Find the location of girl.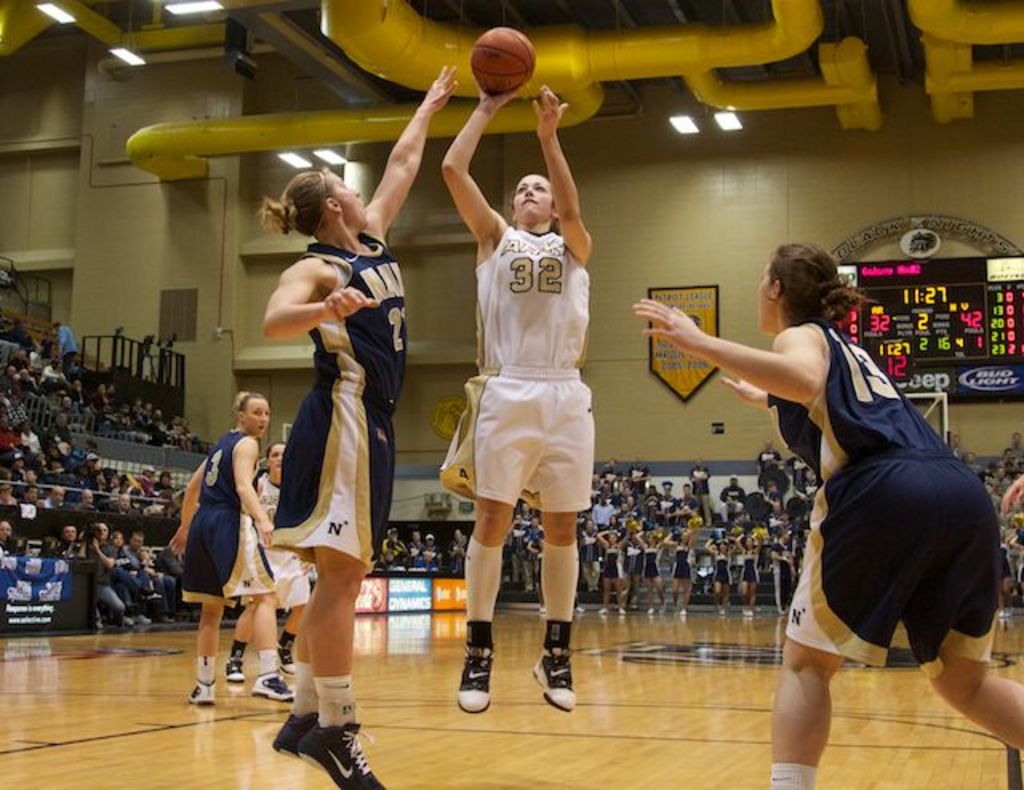
Location: detection(168, 389, 299, 708).
